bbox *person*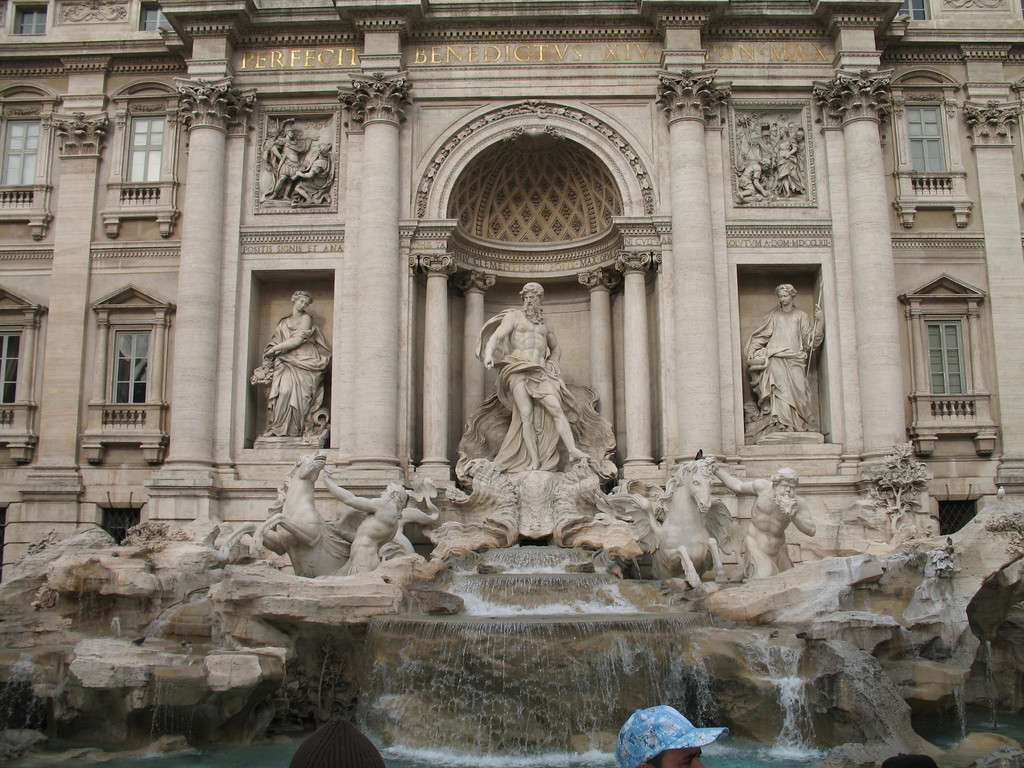
BBox(708, 467, 816, 581)
